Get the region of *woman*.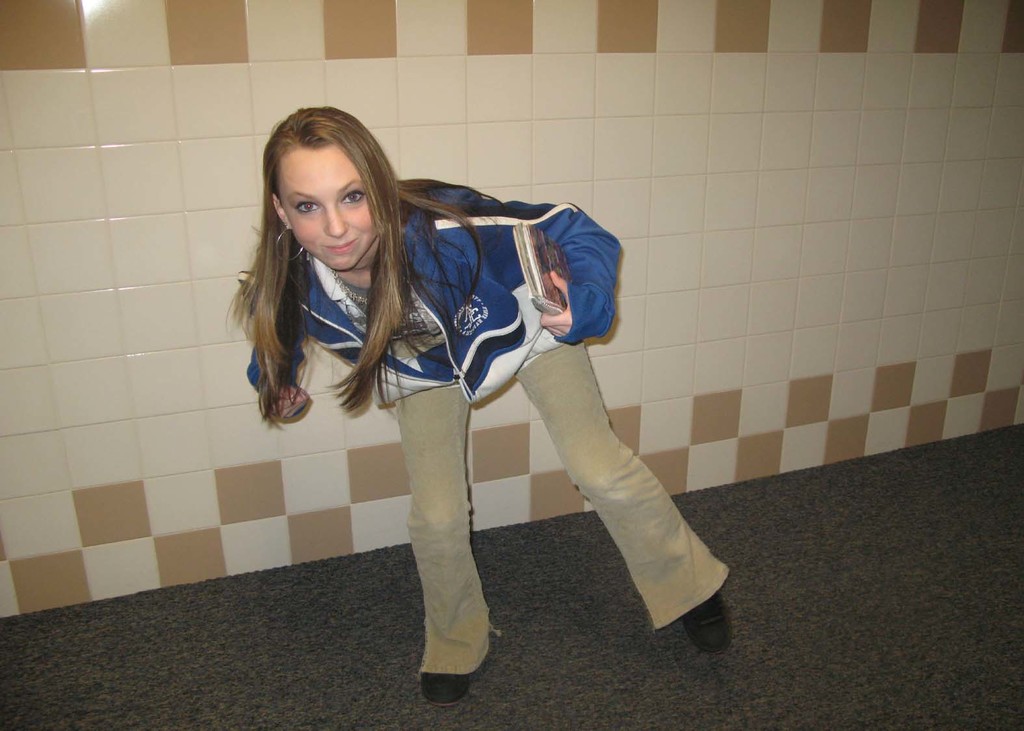
242/108/652/682.
